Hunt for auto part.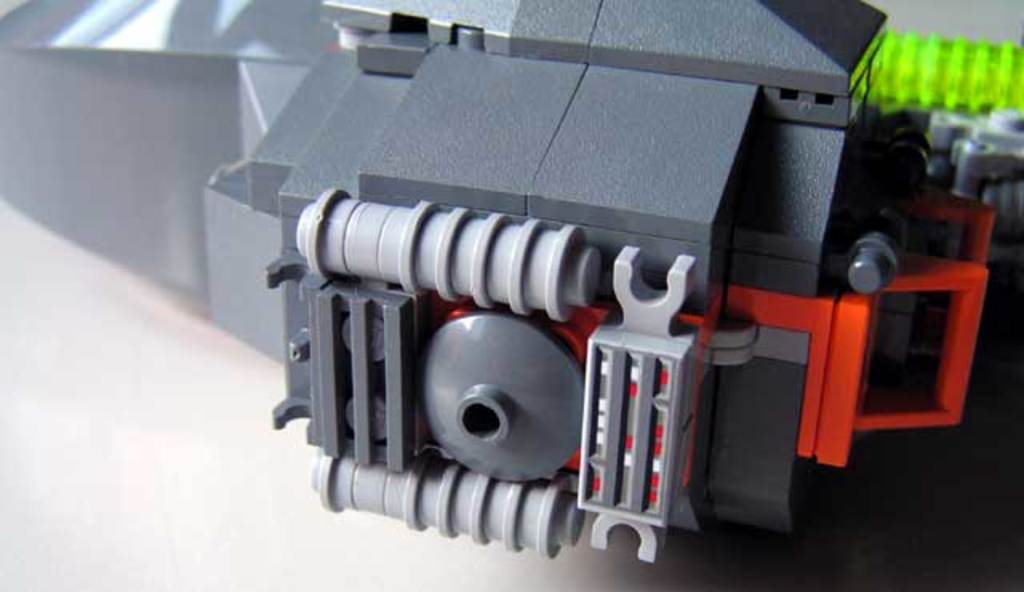
Hunted down at 291, 210, 606, 312.
